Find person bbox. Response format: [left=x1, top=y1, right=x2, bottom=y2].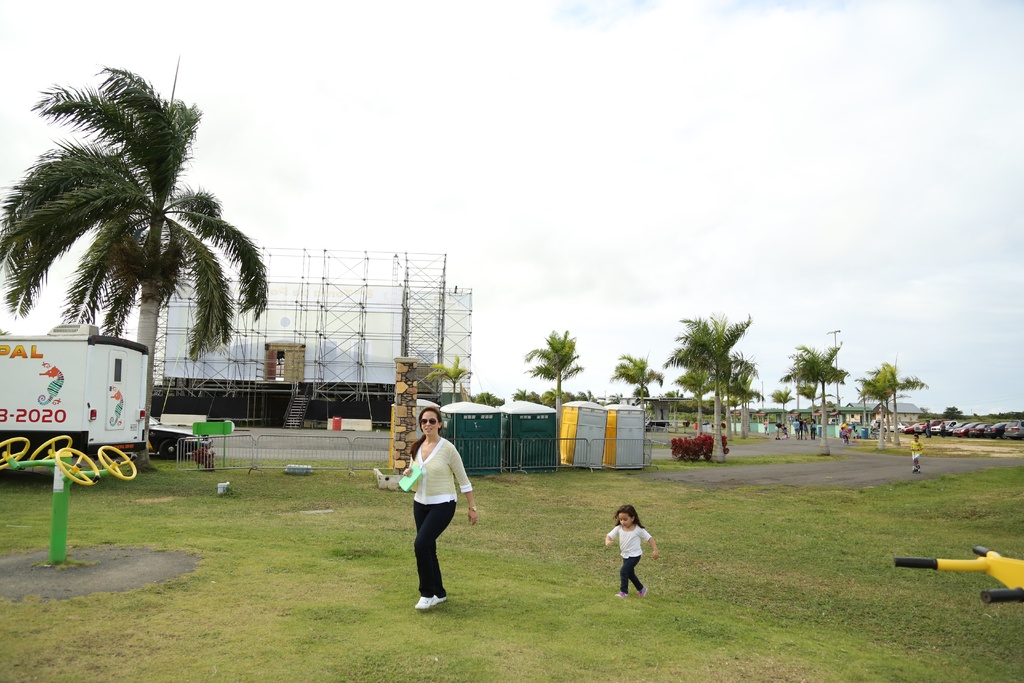
[left=909, top=432, right=924, bottom=473].
